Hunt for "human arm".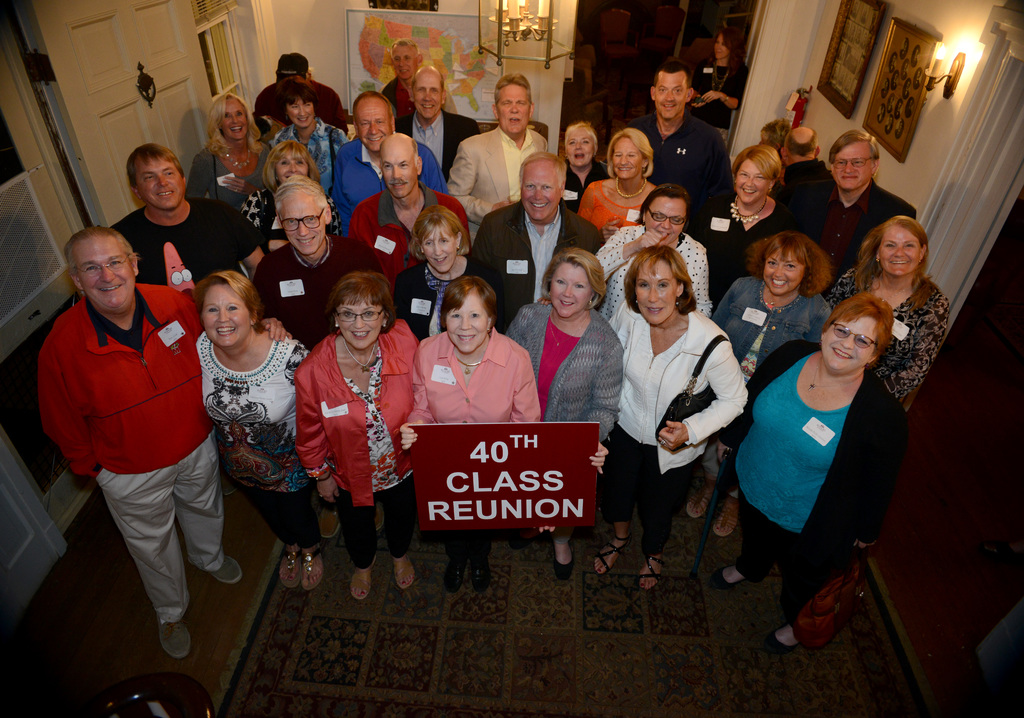
Hunted down at 184/151/216/197.
